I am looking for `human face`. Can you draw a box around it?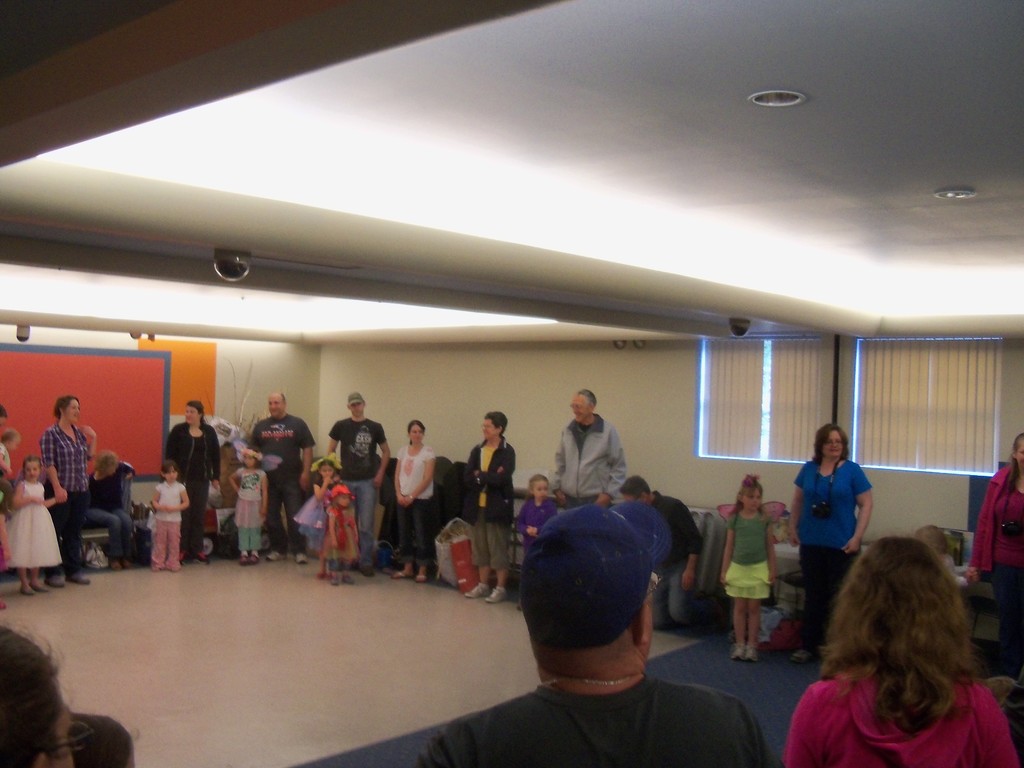
Sure, the bounding box is bbox(25, 459, 40, 479).
